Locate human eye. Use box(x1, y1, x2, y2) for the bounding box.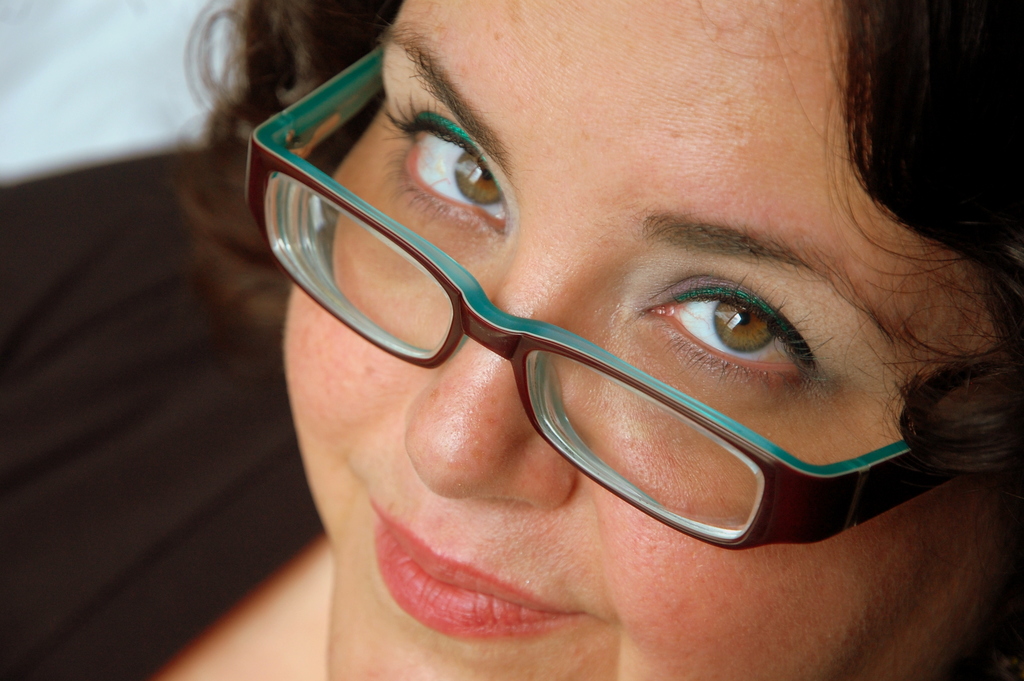
box(661, 278, 836, 389).
